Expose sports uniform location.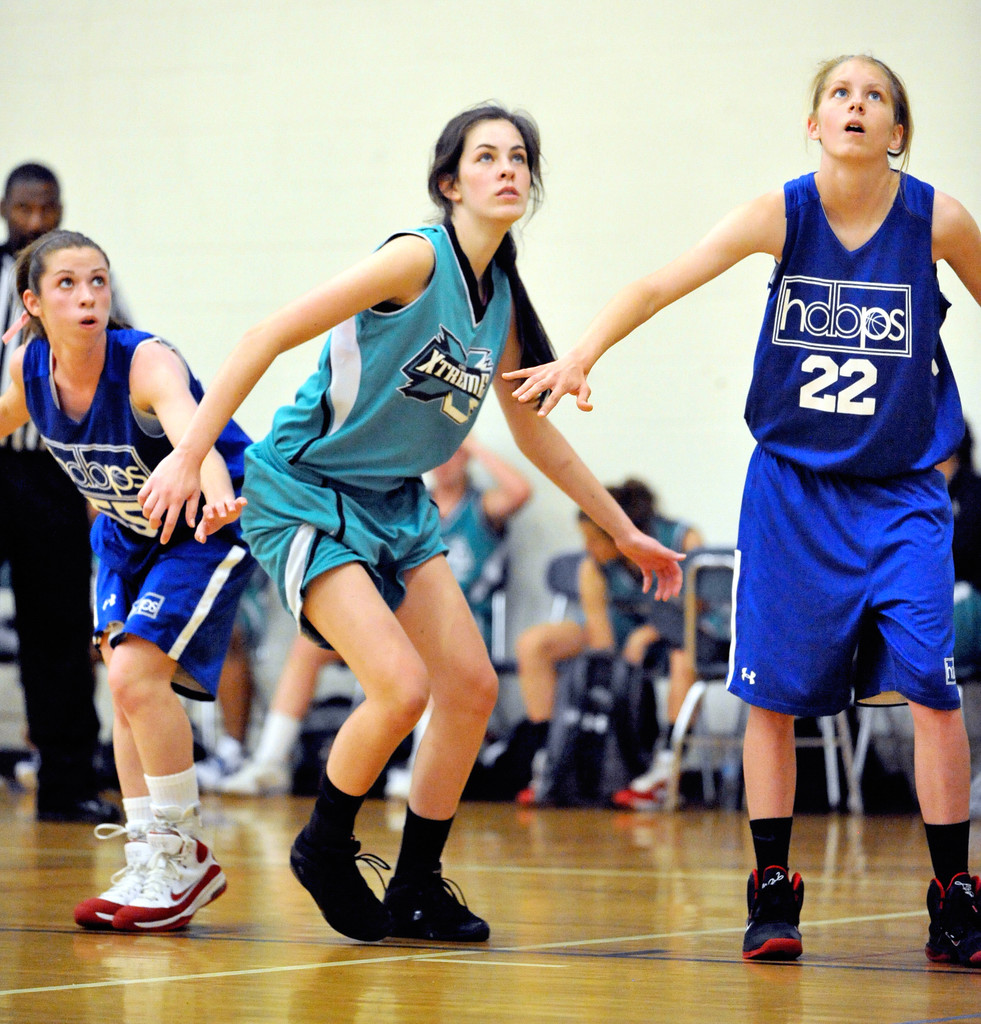
Exposed at crop(244, 214, 522, 657).
